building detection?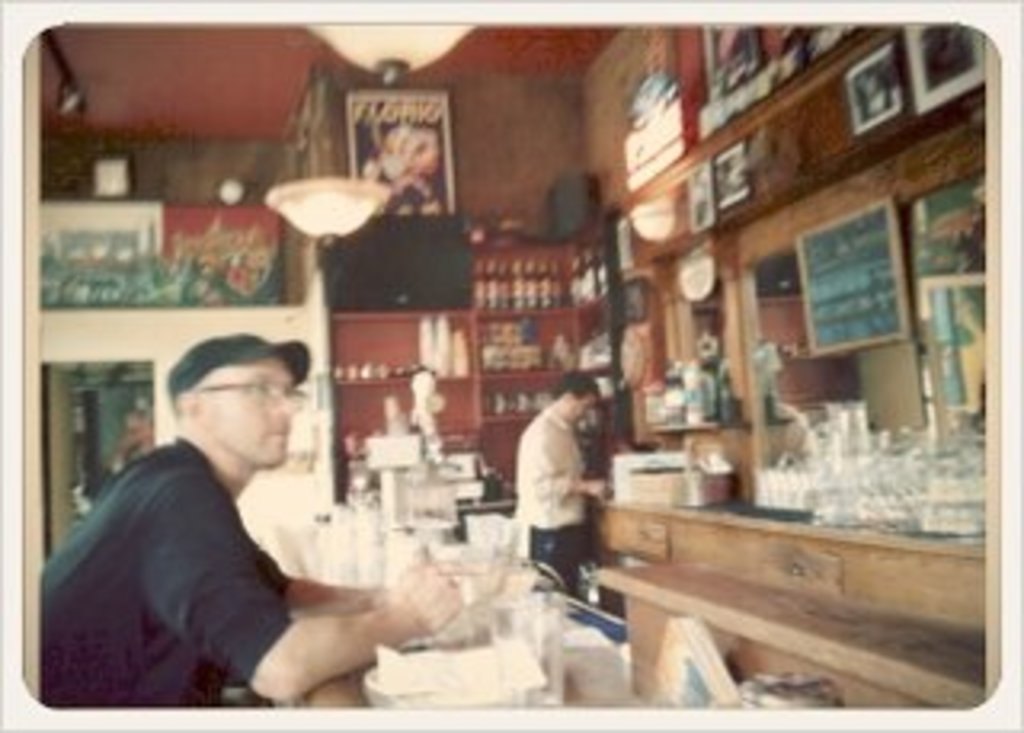
detection(22, 26, 1002, 707)
